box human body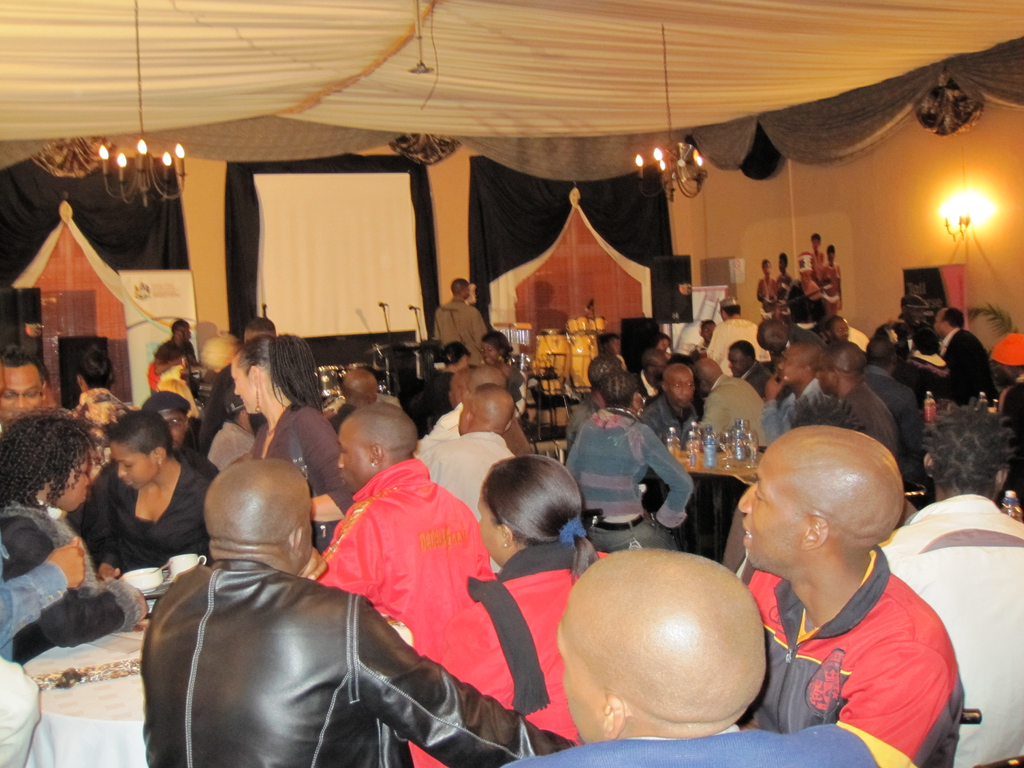
x1=698 y1=419 x2=965 y2=767
